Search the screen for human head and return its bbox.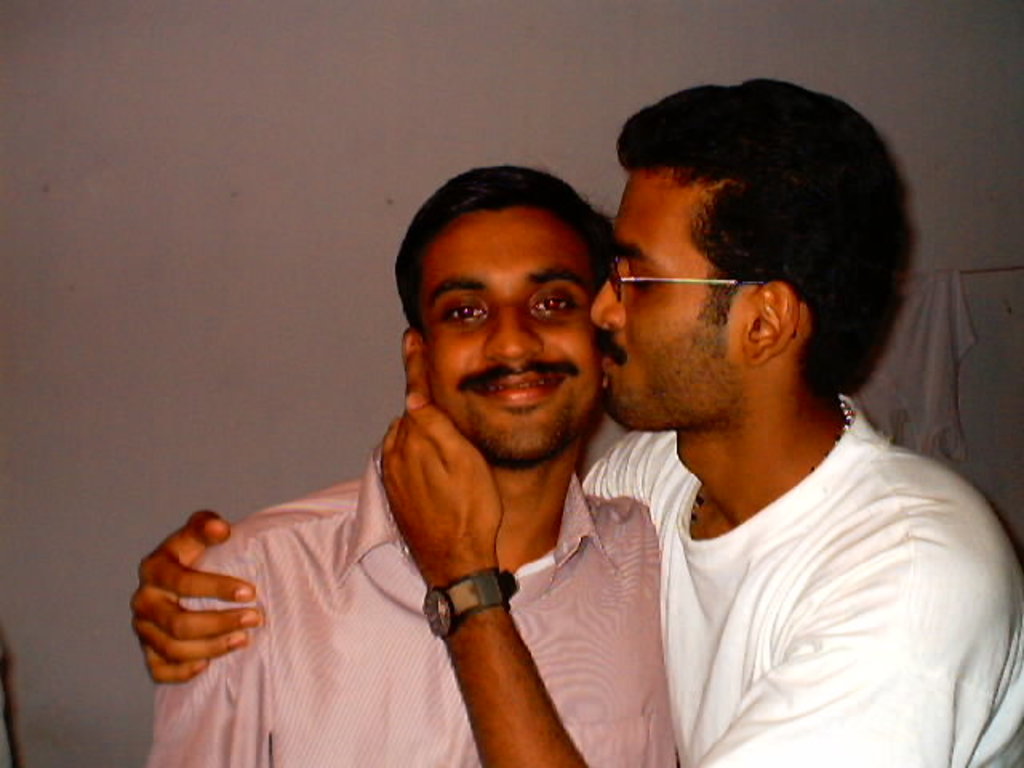
Found: [left=590, top=67, right=920, bottom=437].
